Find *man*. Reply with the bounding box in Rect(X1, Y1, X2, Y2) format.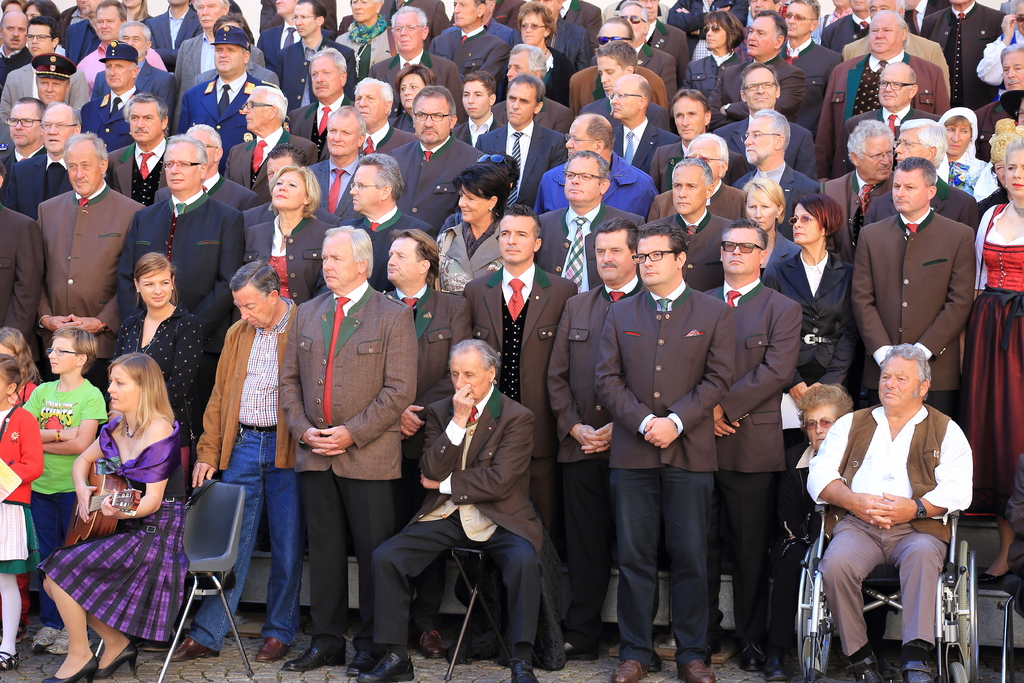
Rect(376, 227, 474, 407).
